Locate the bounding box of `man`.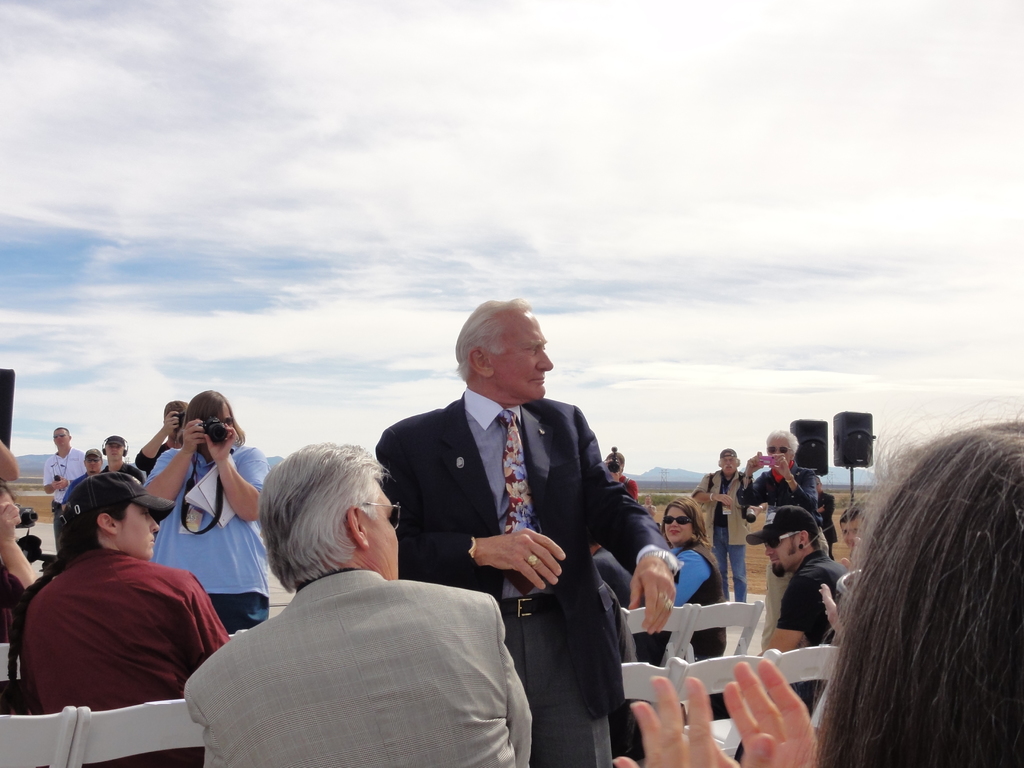
Bounding box: pyautogui.locateOnScreen(739, 428, 832, 657).
